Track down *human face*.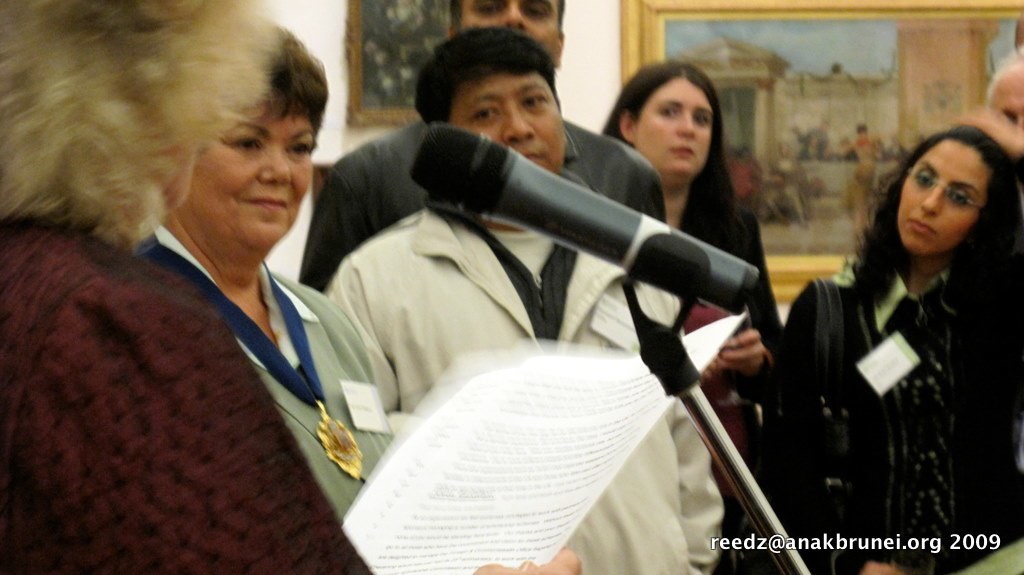
Tracked to Rect(457, 76, 563, 174).
